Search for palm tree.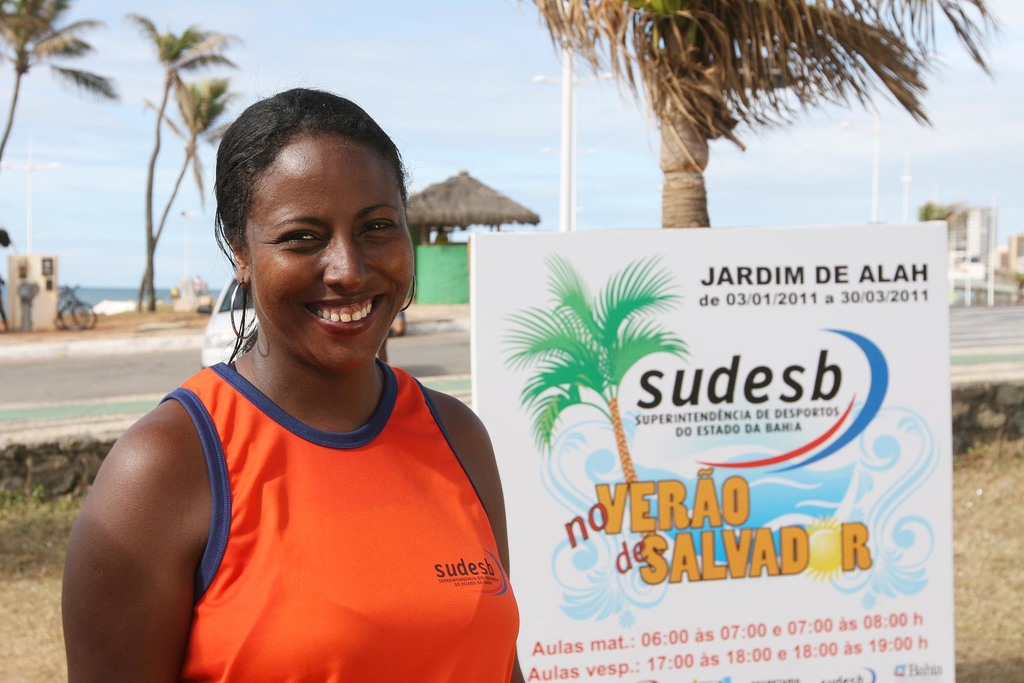
Found at x1=548, y1=6, x2=945, y2=248.
